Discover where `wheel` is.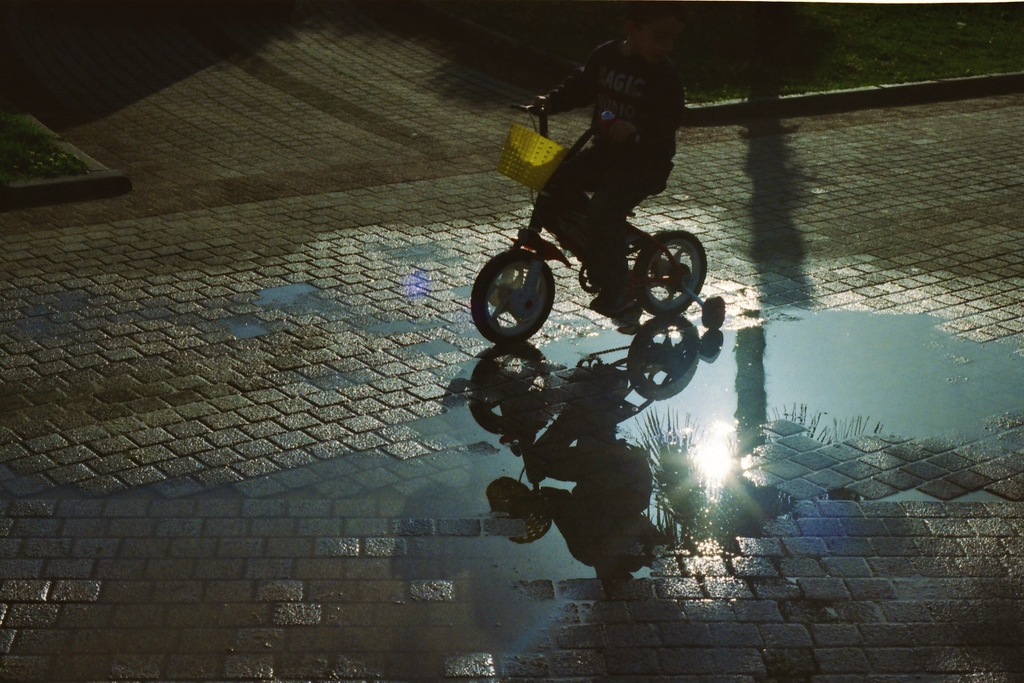
Discovered at (x1=703, y1=291, x2=725, y2=331).
